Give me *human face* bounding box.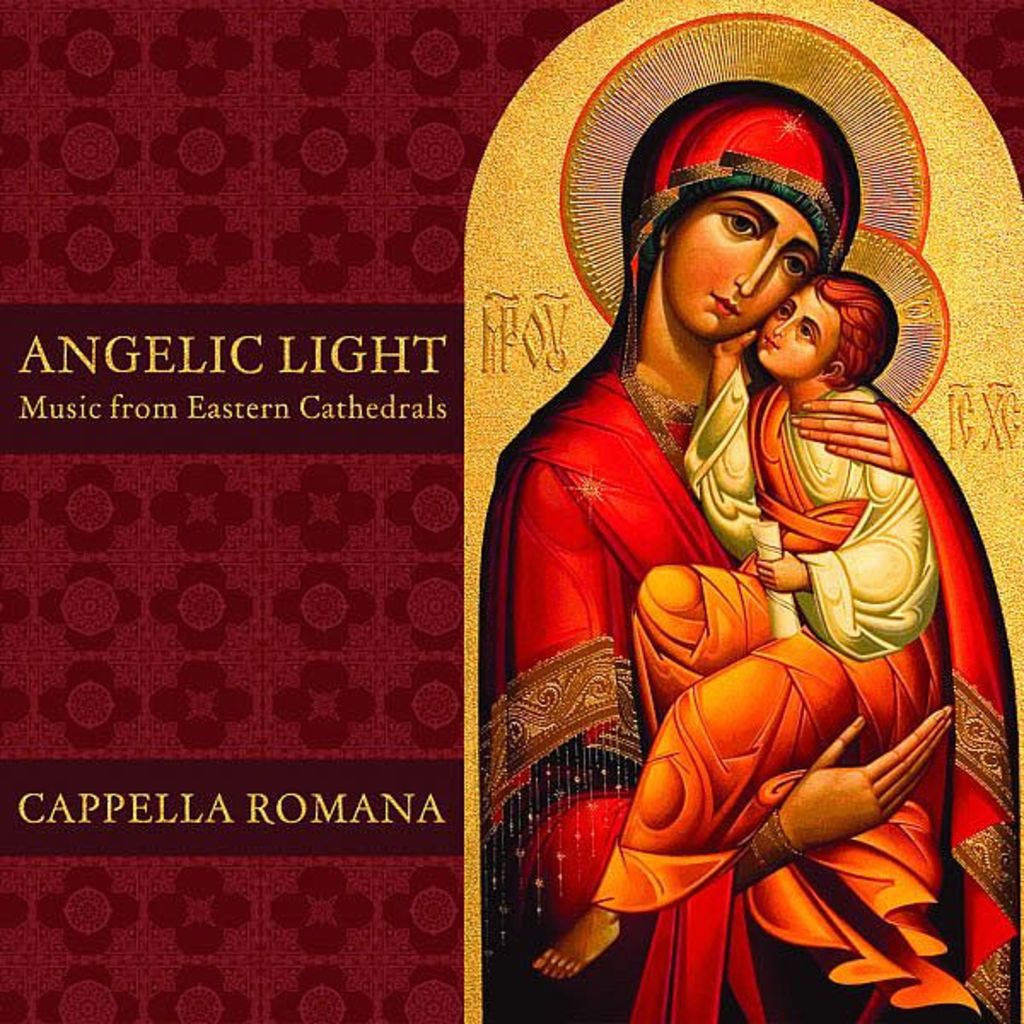
756/285/843/387.
